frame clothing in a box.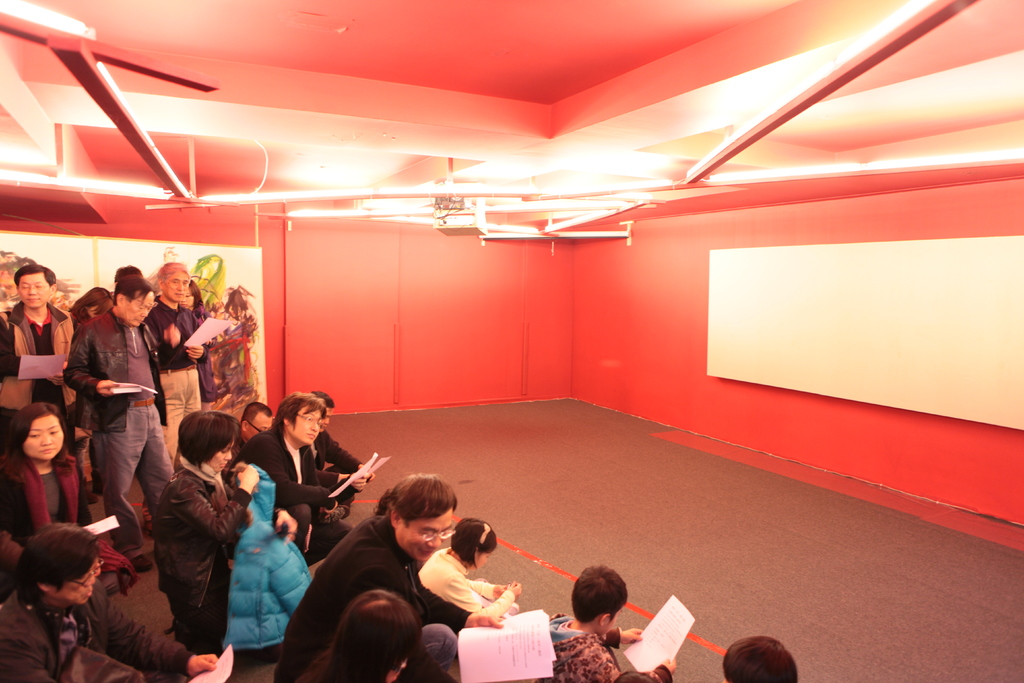
BBox(4, 299, 80, 446).
